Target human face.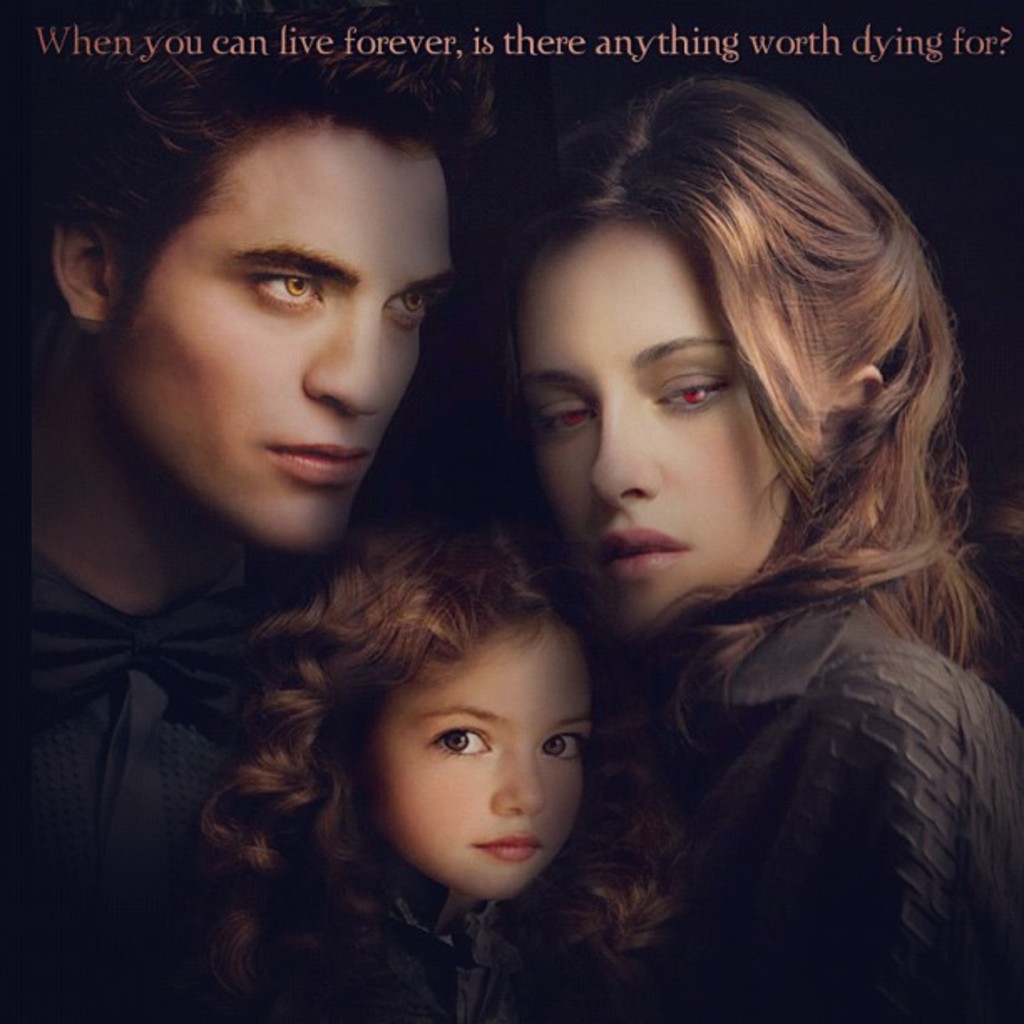
Target region: BBox(507, 216, 785, 636).
